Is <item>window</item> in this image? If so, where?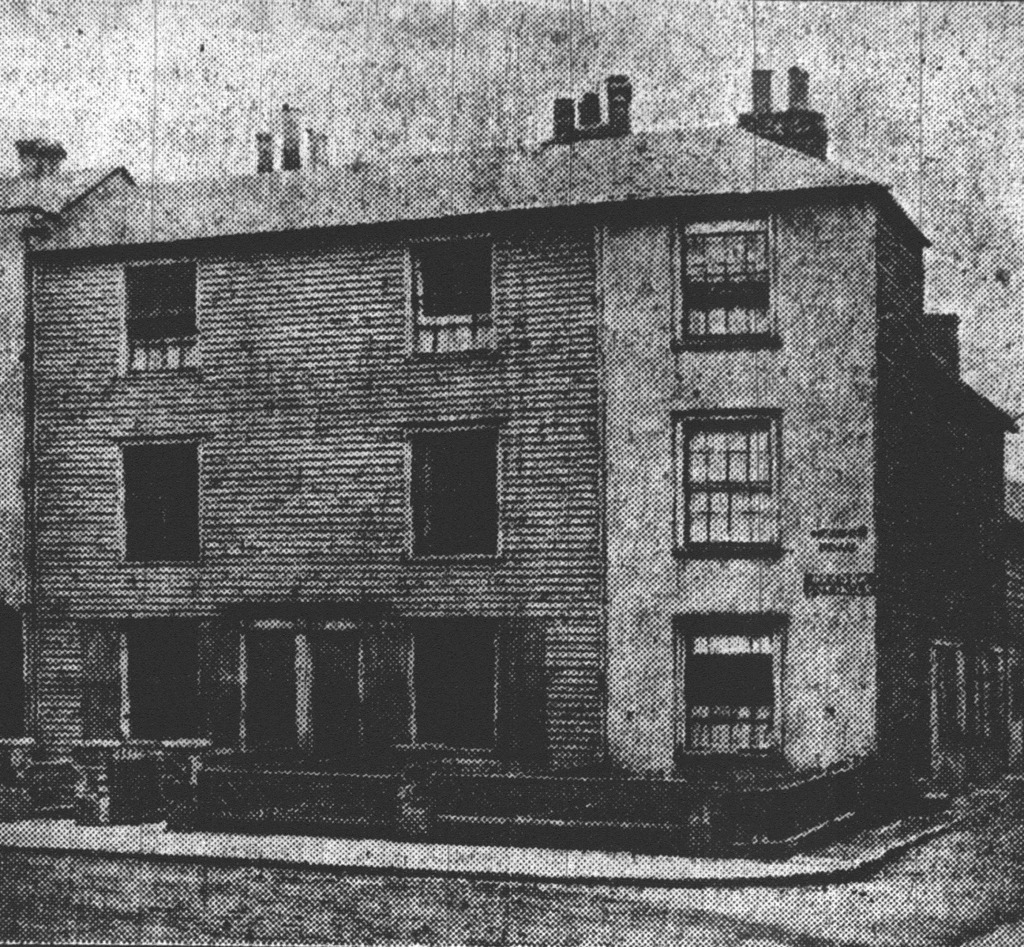
Yes, at 418,620,506,757.
